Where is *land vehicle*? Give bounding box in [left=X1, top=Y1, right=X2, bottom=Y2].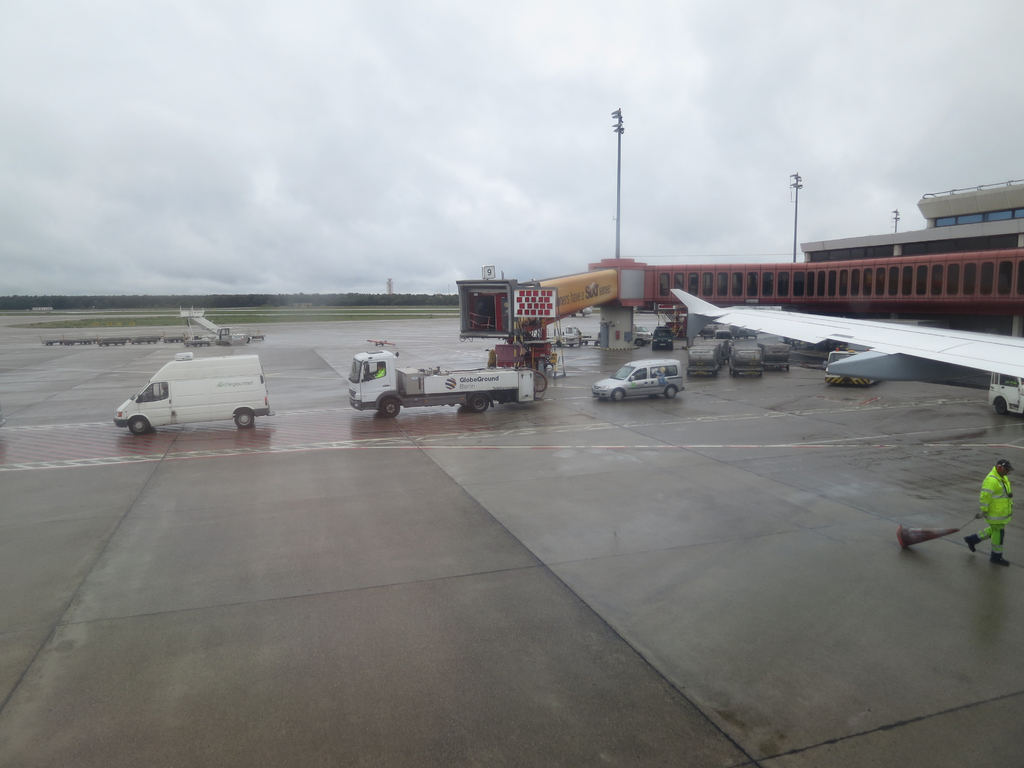
[left=348, top=348, right=538, bottom=420].
